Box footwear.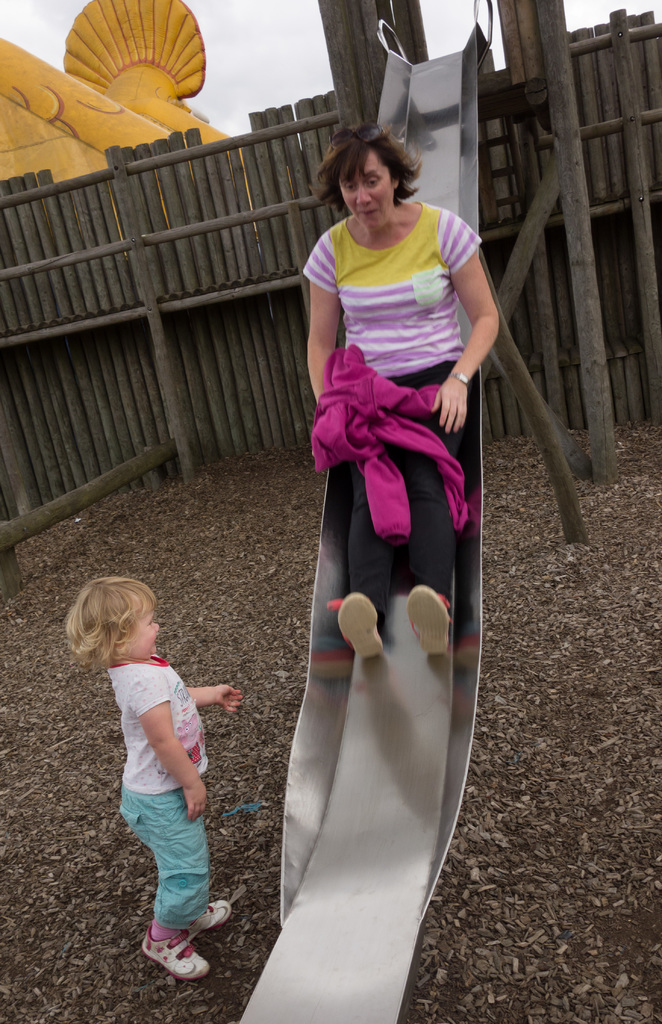
<box>135,919,209,988</box>.
